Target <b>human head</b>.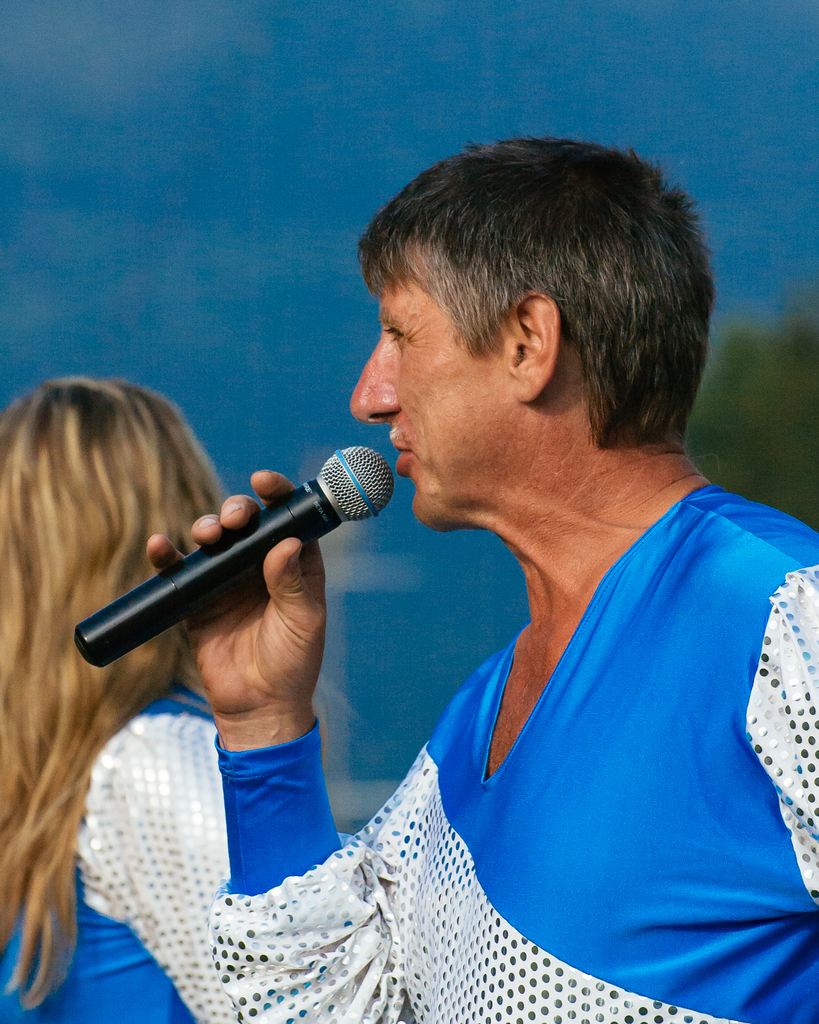
Target region: l=0, t=376, r=227, b=704.
